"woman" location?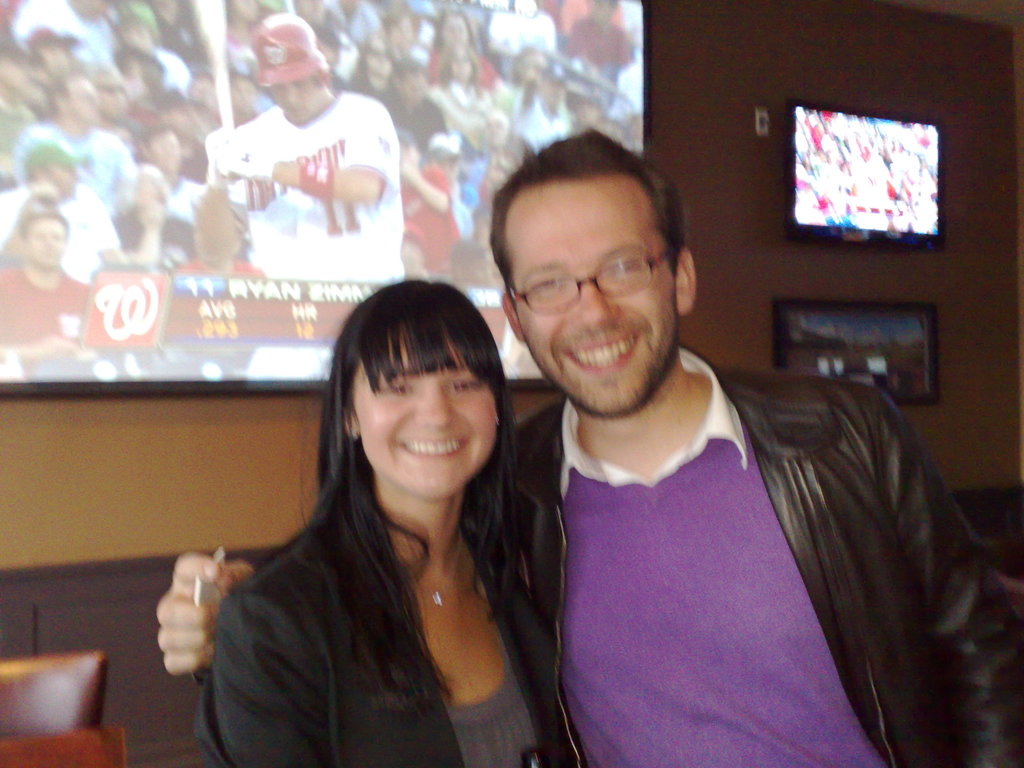
detection(349, 31, 399, 109)
